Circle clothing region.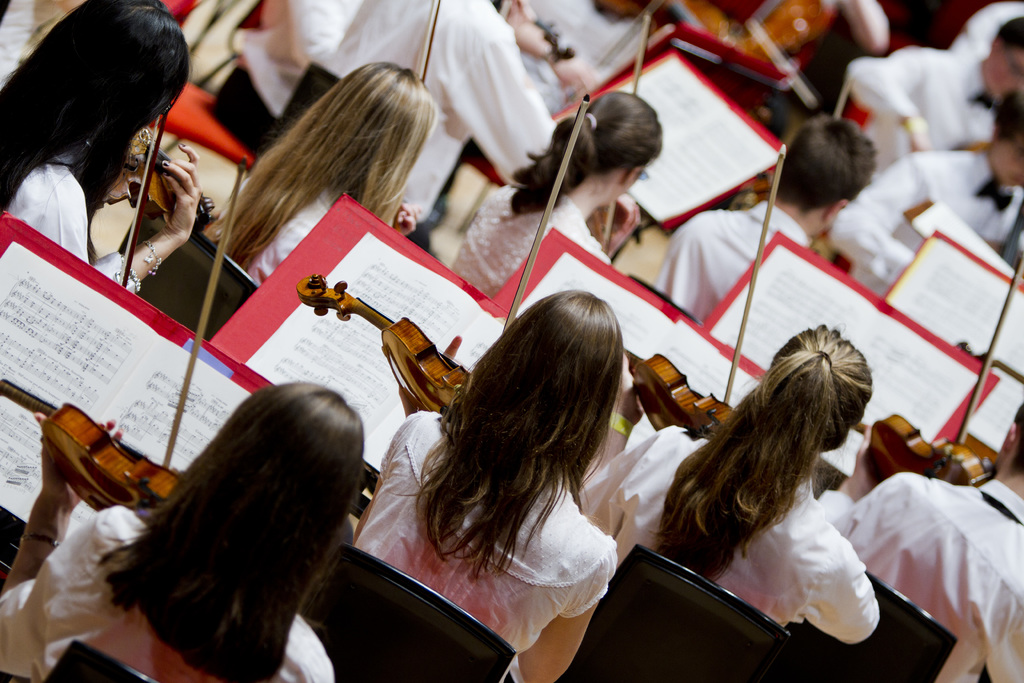
Region: x1=241 y1=163 x2=342 y2=294.
